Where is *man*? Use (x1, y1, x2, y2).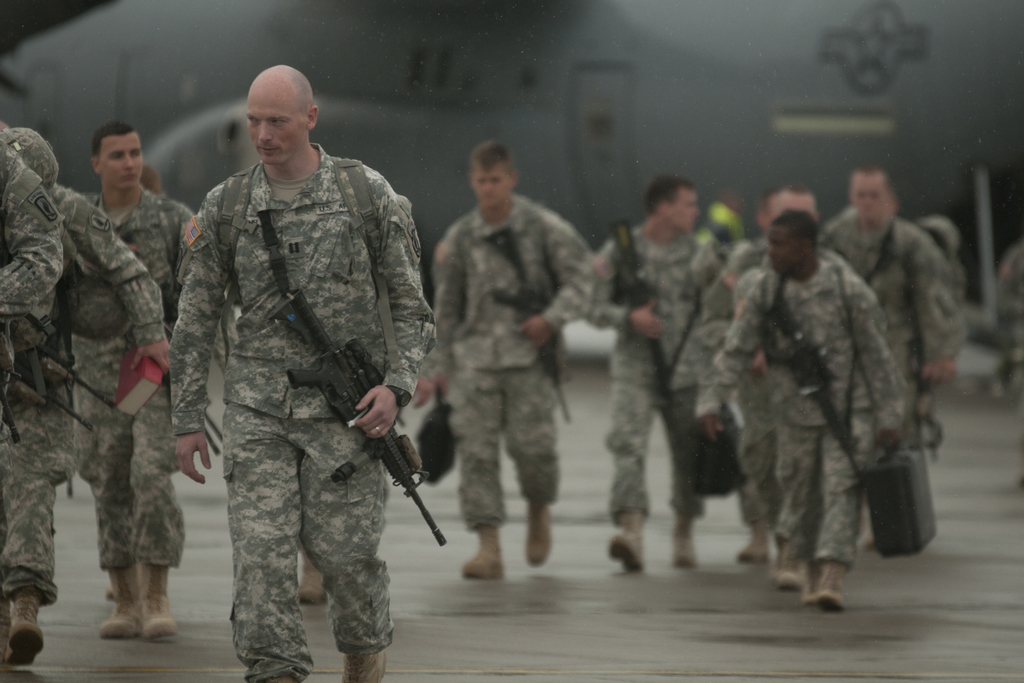
(0, 124, 184, 667).
